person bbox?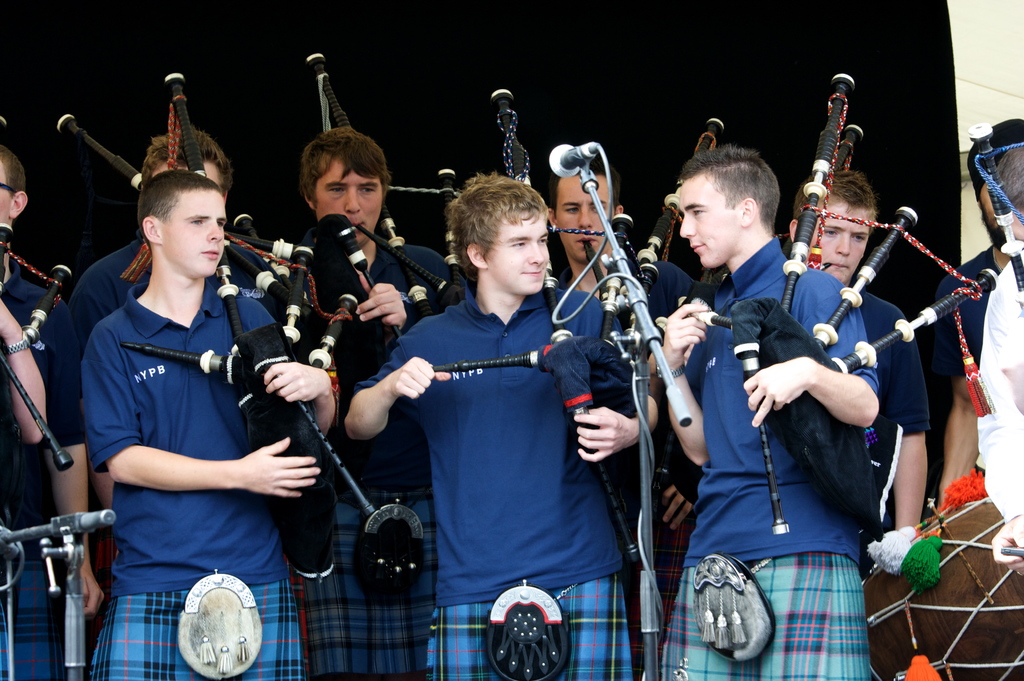
(left=908, top=98, right=1023, bottom=658)
